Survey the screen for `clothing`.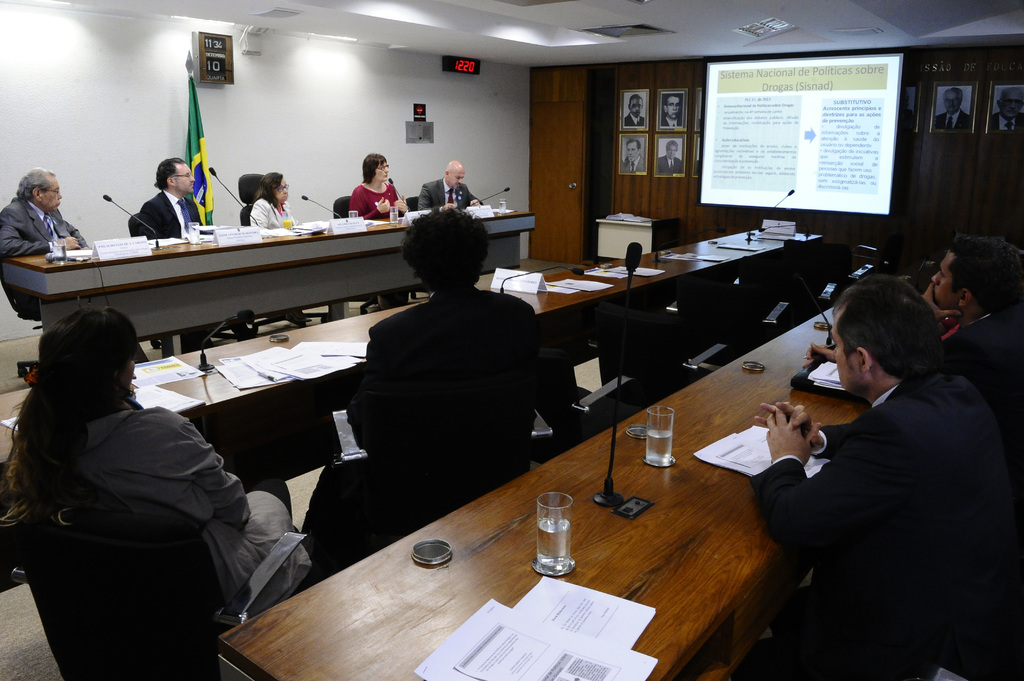
Survey found: [left=349, top=188, right=399, bottom=225].
